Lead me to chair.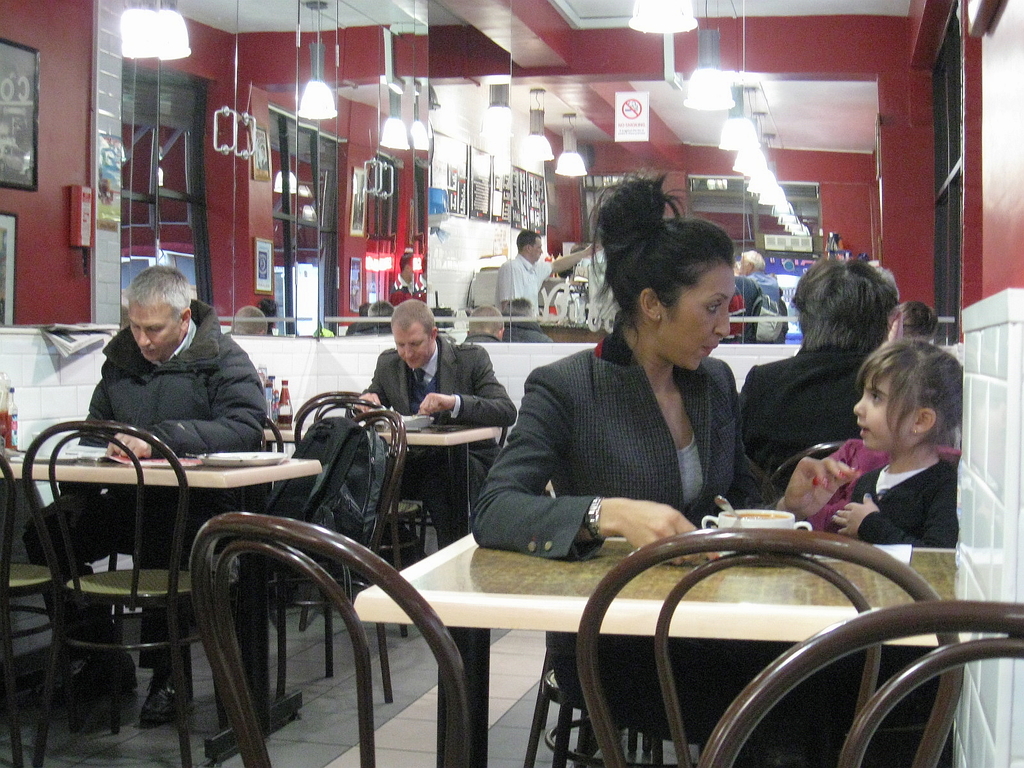
Lead to {"left": 580, "top": 524, "right": 964, "bottom": 767}.
